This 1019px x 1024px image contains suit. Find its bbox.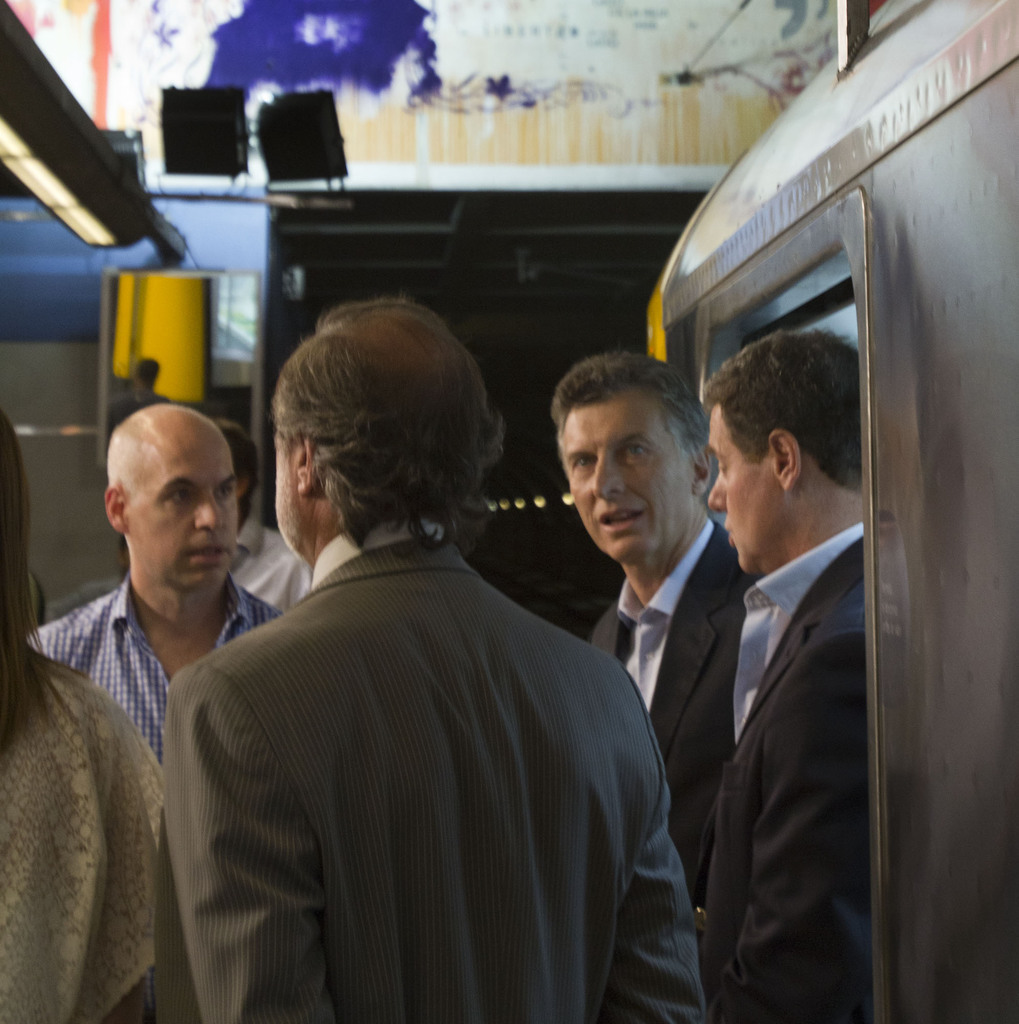
crop(152, 540, 707, 1023).
